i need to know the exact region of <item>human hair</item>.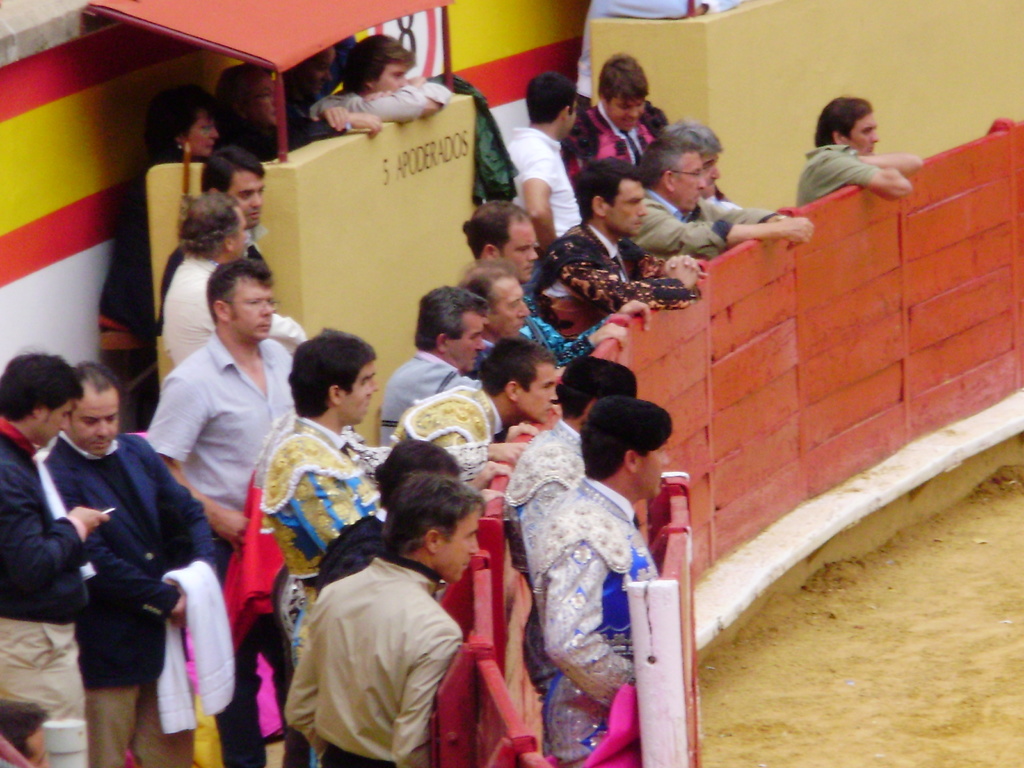
Region: (147, 87, 222, 161).
